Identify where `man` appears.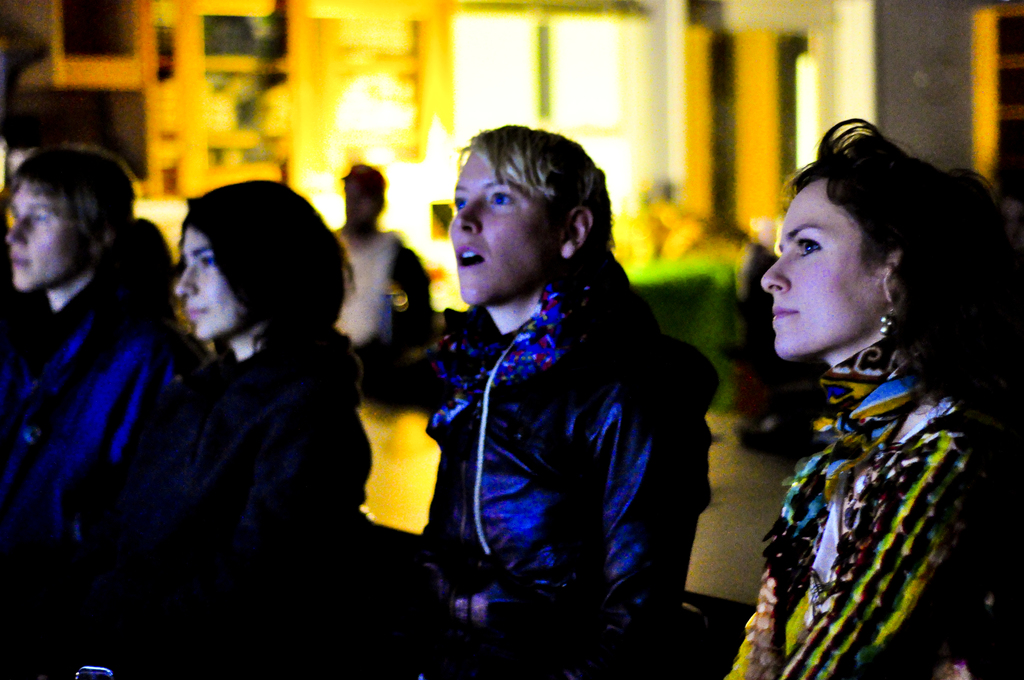
Appears at [x1=319, y1=157, x2=429, y2=382].
